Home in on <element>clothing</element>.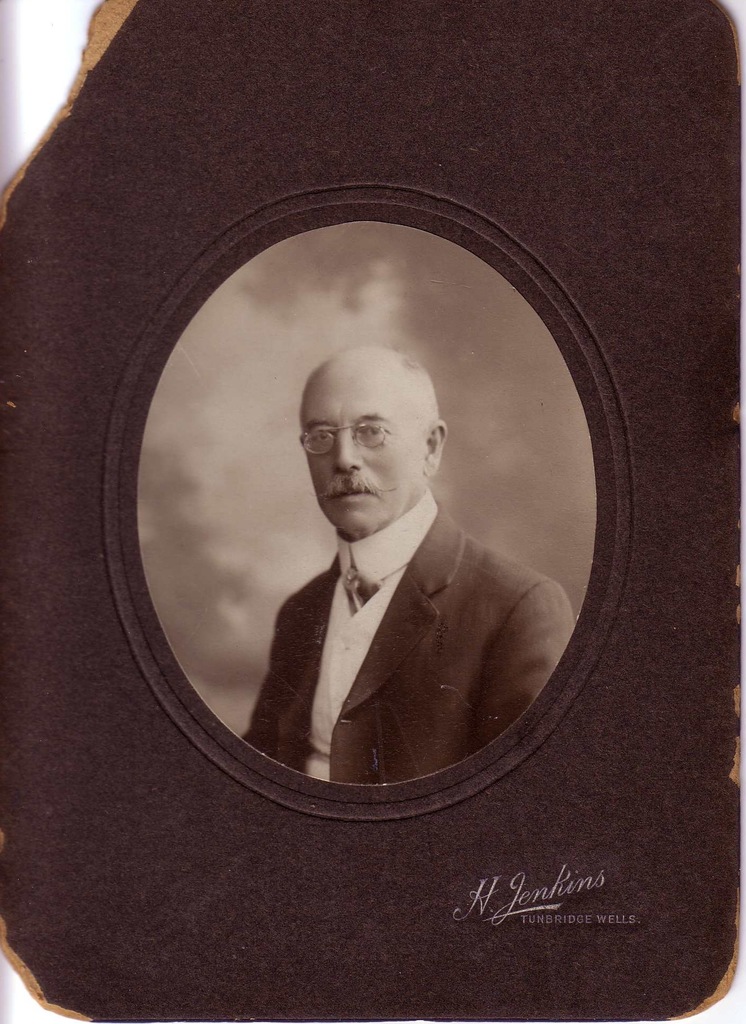
Homed in at Rect(211, 444, 570, 806).
